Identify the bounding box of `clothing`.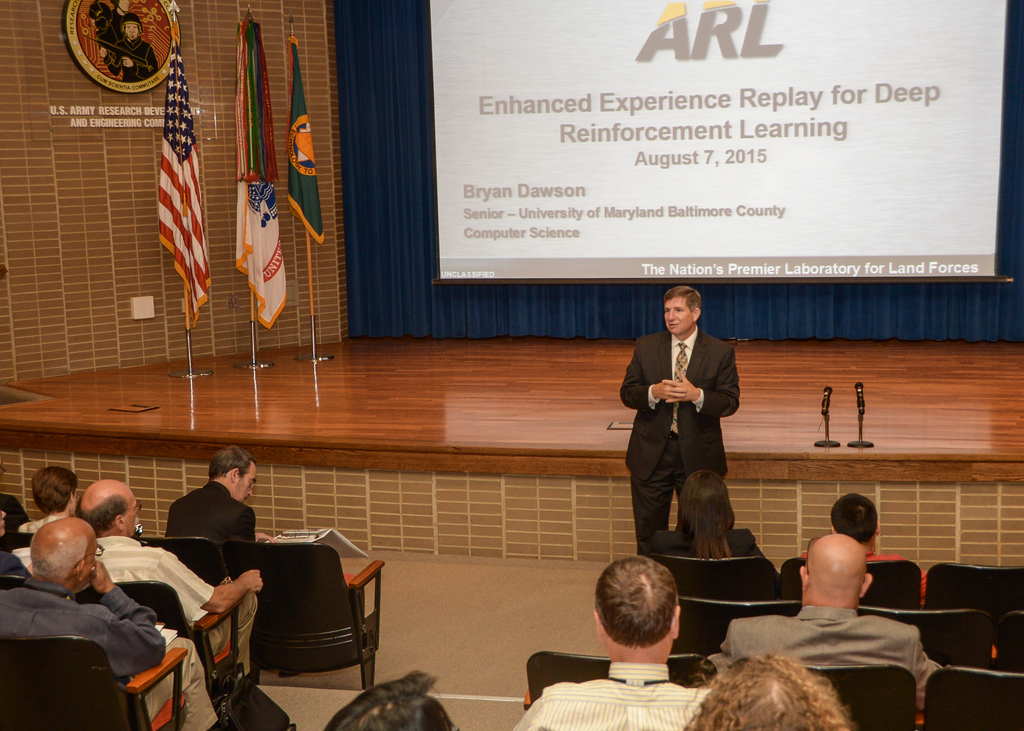
171:482:257:544.
